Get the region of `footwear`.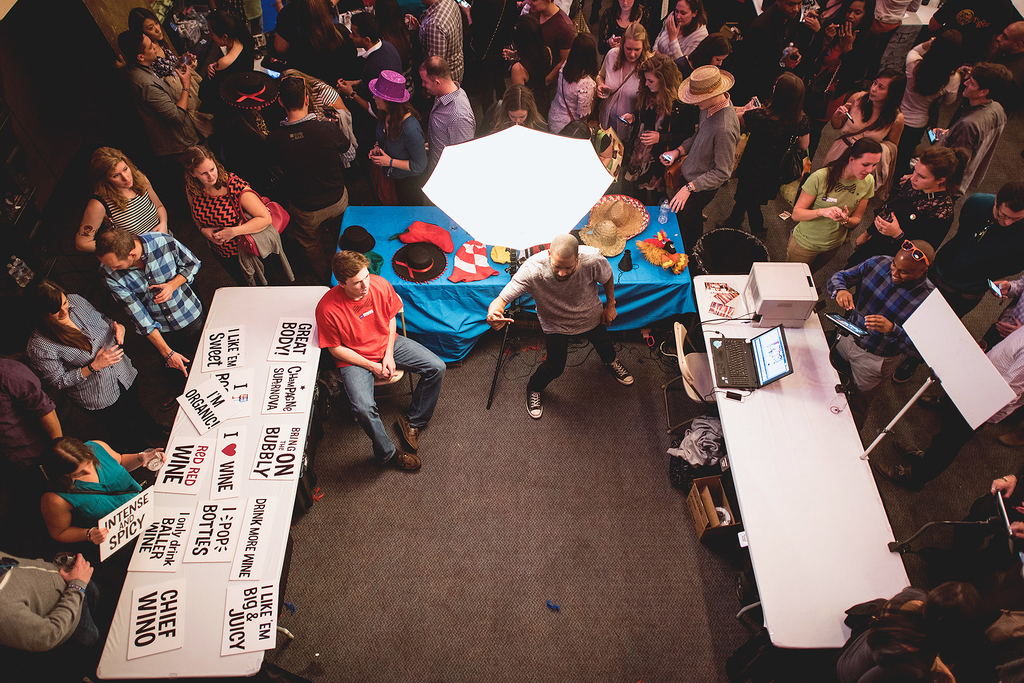
pyautogui.locateOnScreen(892, 358, 917, 384).
